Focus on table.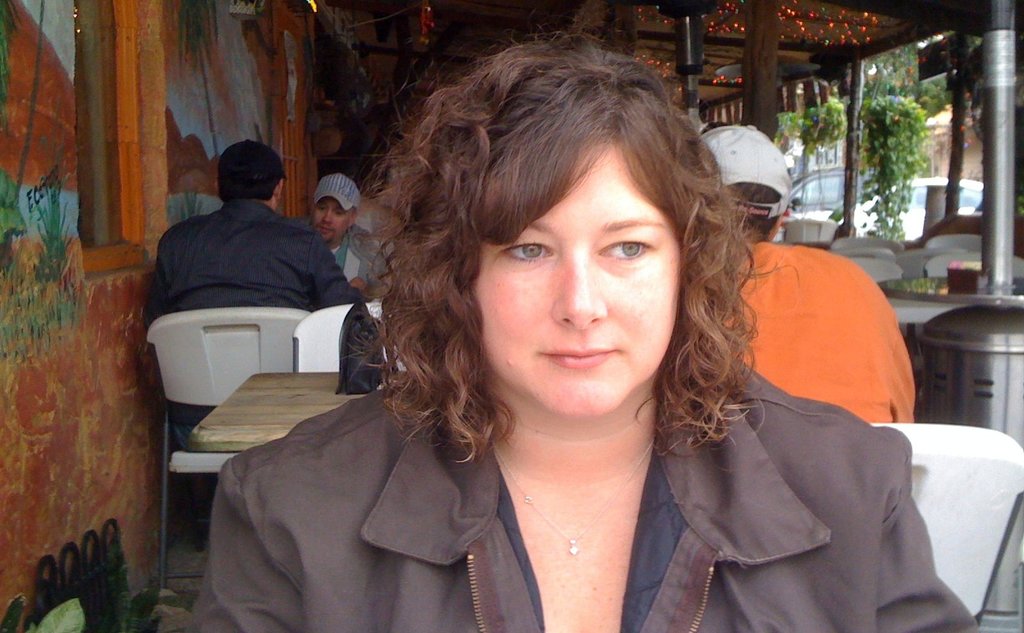
Focused at Rect(884, 261, 1023, 310).
